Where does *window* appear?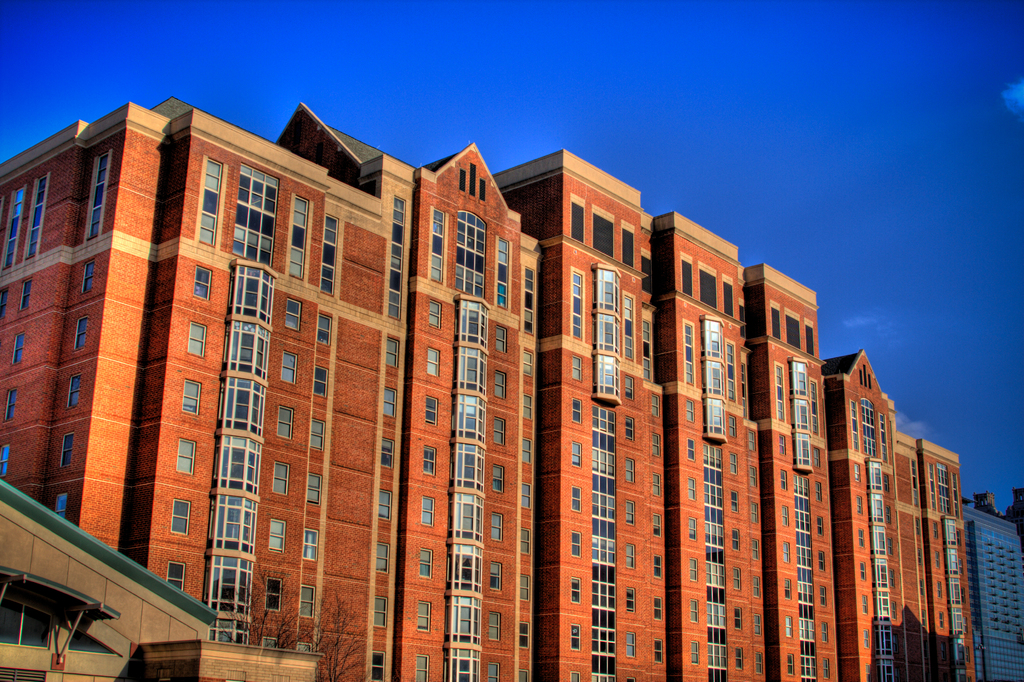
Appears at {"x1": 80, "y1": 257, "x2": 93, "y2": 292}.
